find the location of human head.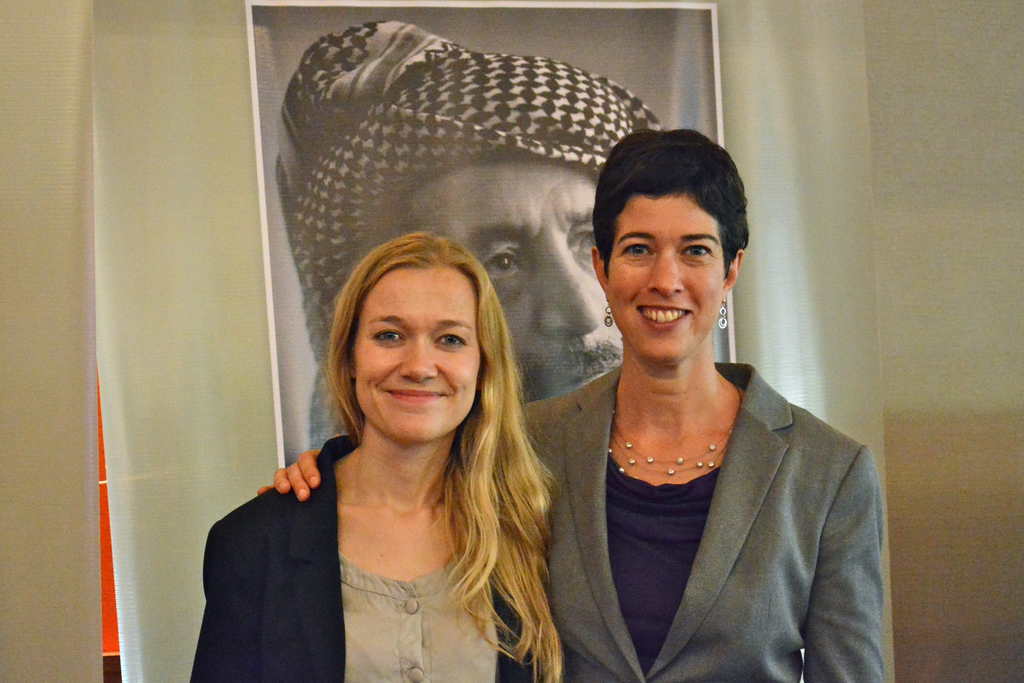
Location: <region>588, 130, 755, 365</region>.
